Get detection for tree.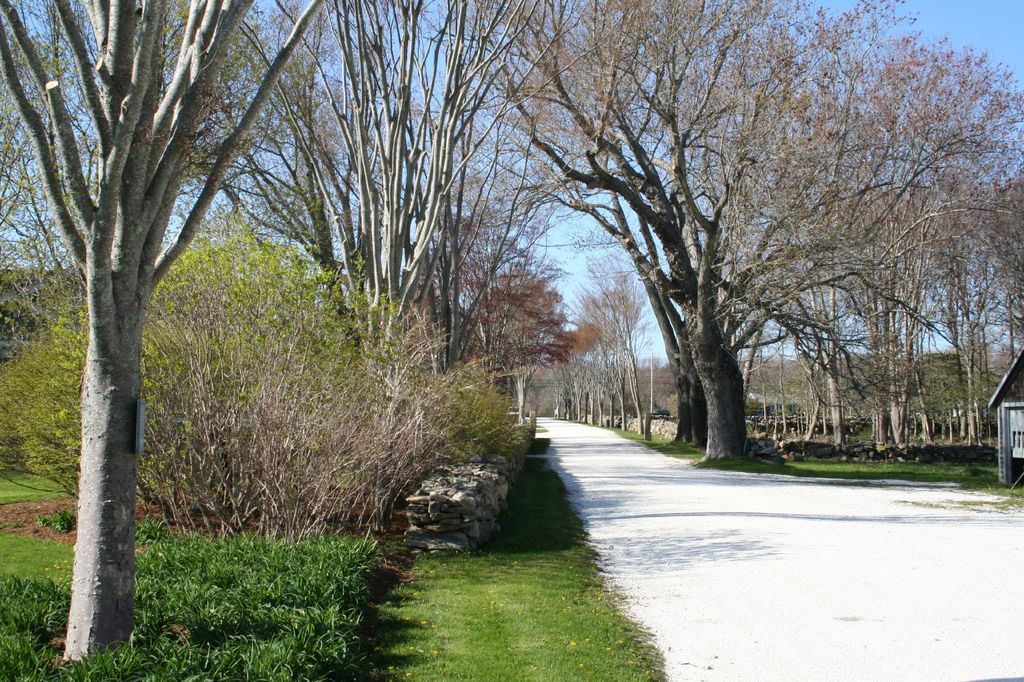
Detection: bbox=[0, 0, 324, 660].
